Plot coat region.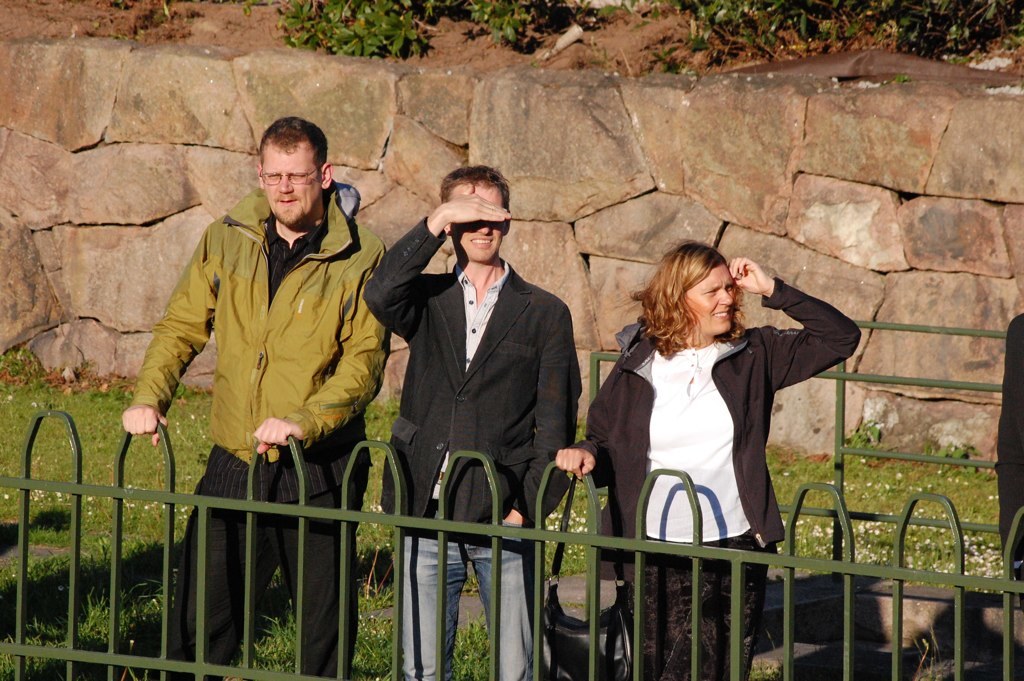
Plotted at [left=131, top=186, right=387, bottom=464].
